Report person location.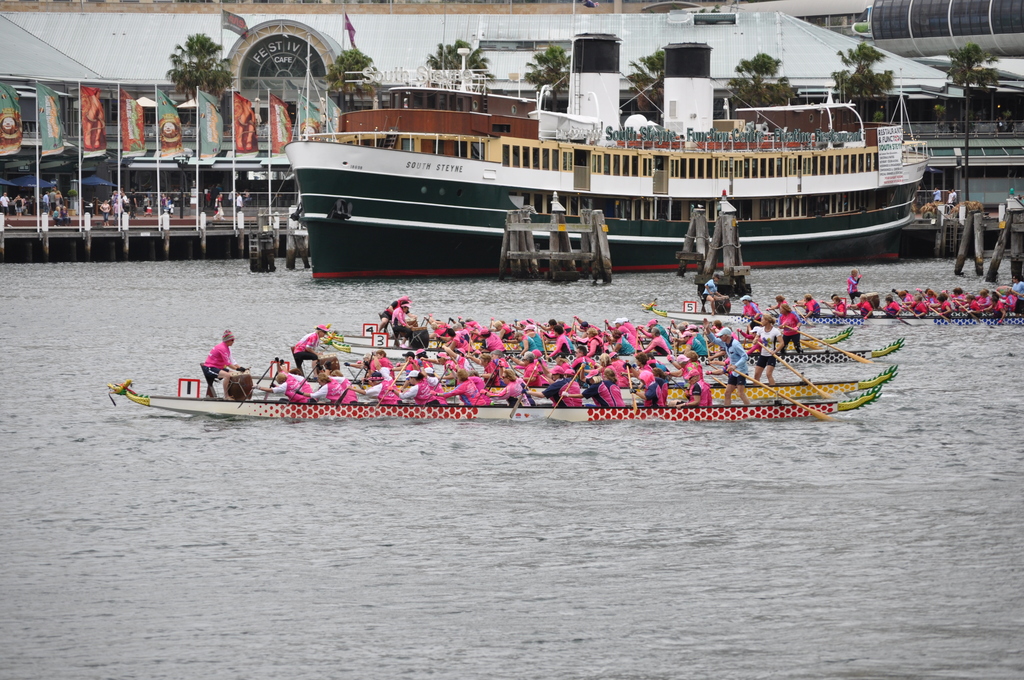
Report: 284/320/331/367.
